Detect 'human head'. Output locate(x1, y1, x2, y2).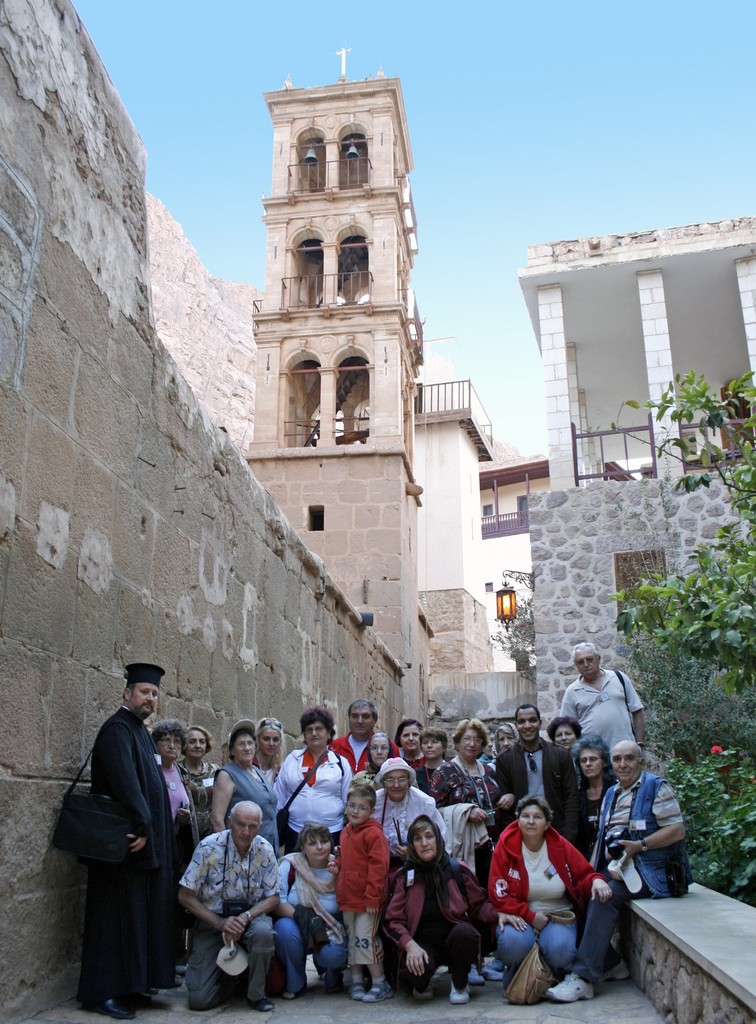
locate(180, 723, 211, 760).
